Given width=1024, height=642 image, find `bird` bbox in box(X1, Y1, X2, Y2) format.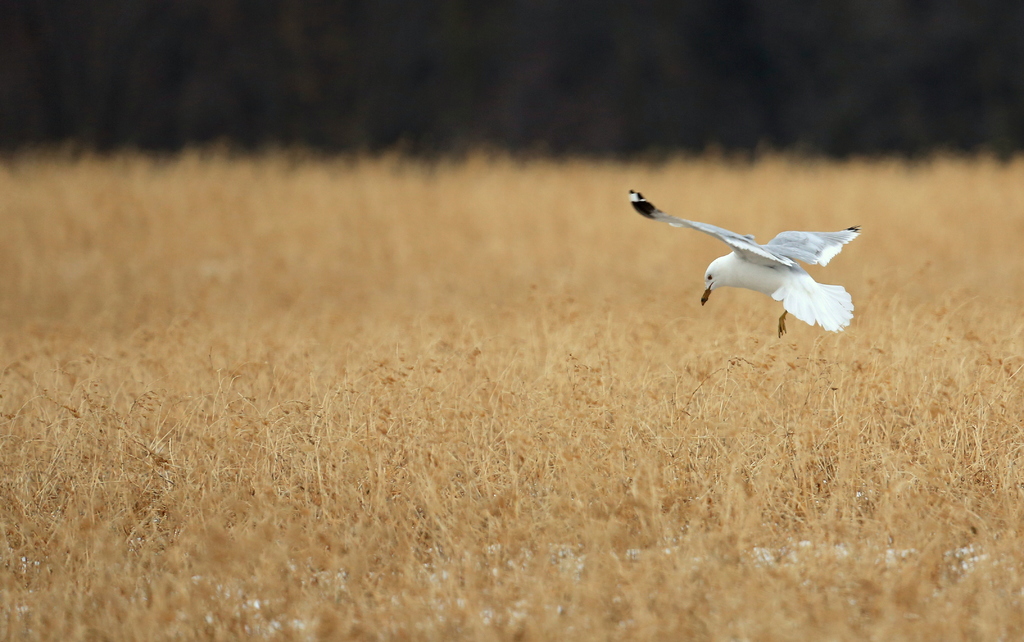
box(641, 194, 876, 333).
